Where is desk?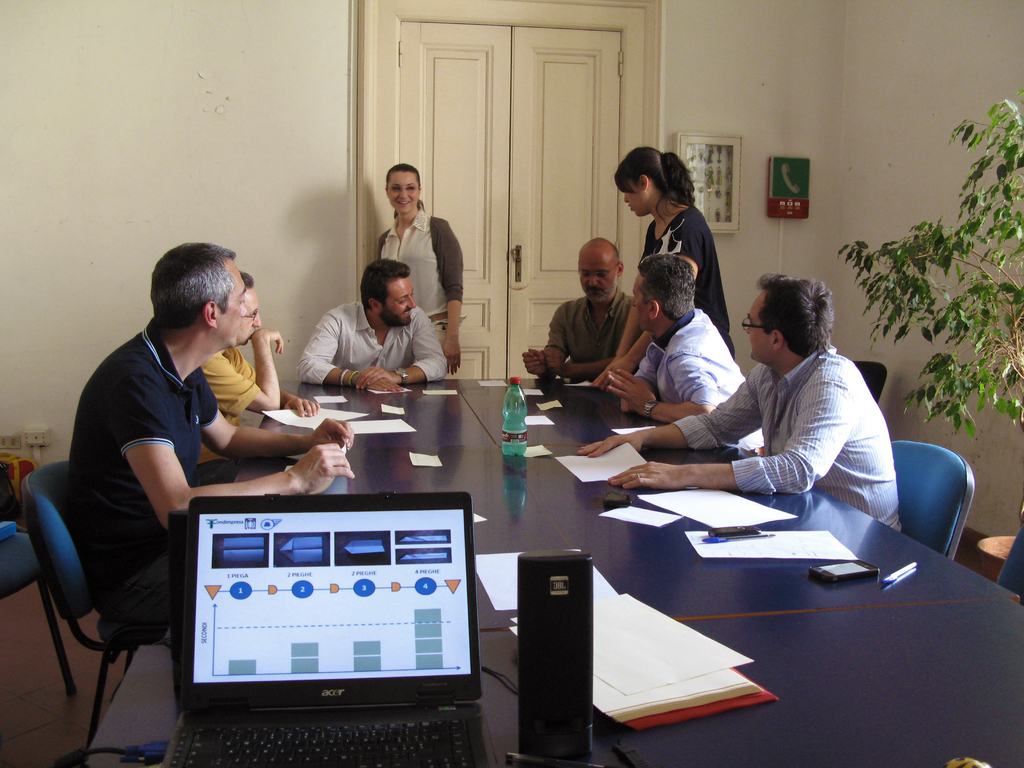
Rect(98, 359, 976, 751).
